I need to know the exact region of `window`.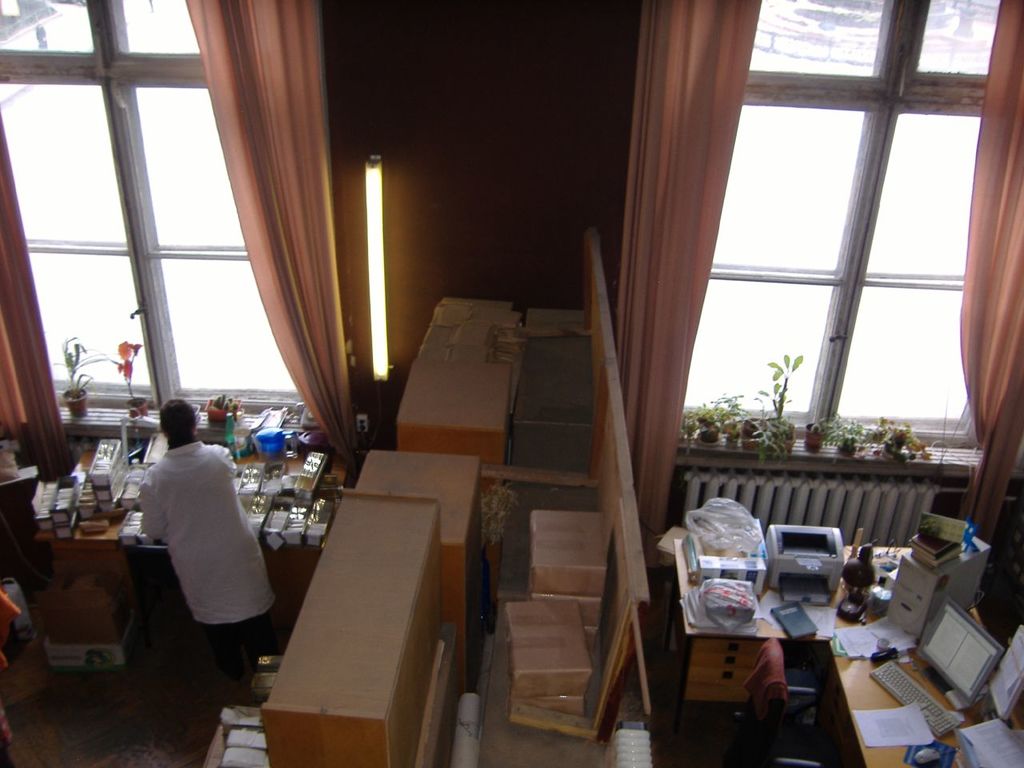
Region: rect(668, 0, 1010, 539).
